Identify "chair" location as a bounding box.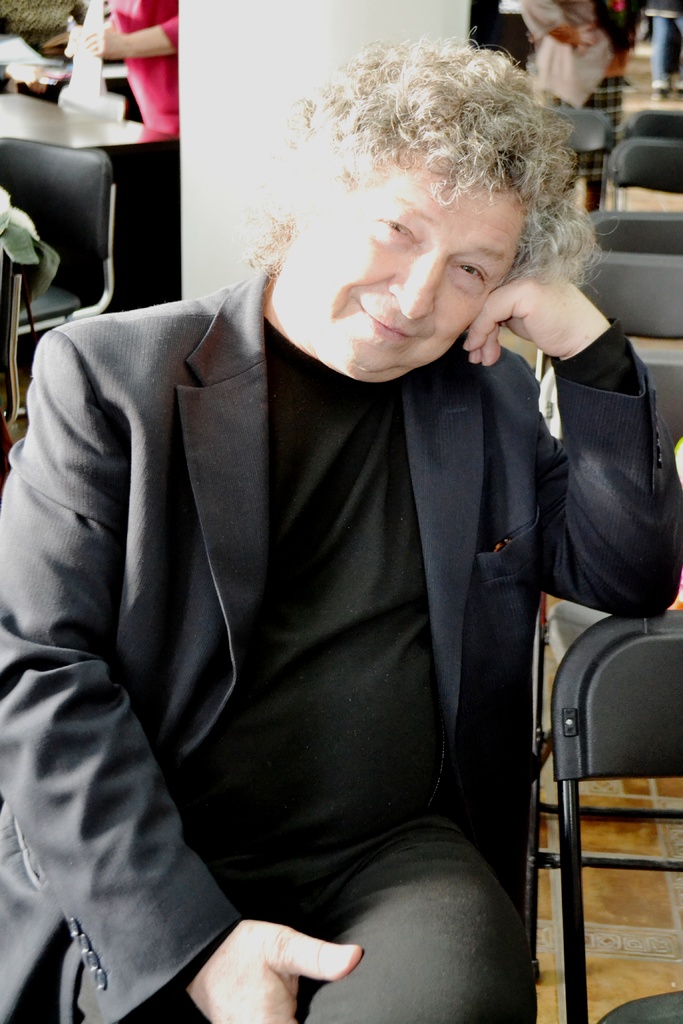
[528,108,618,368].
